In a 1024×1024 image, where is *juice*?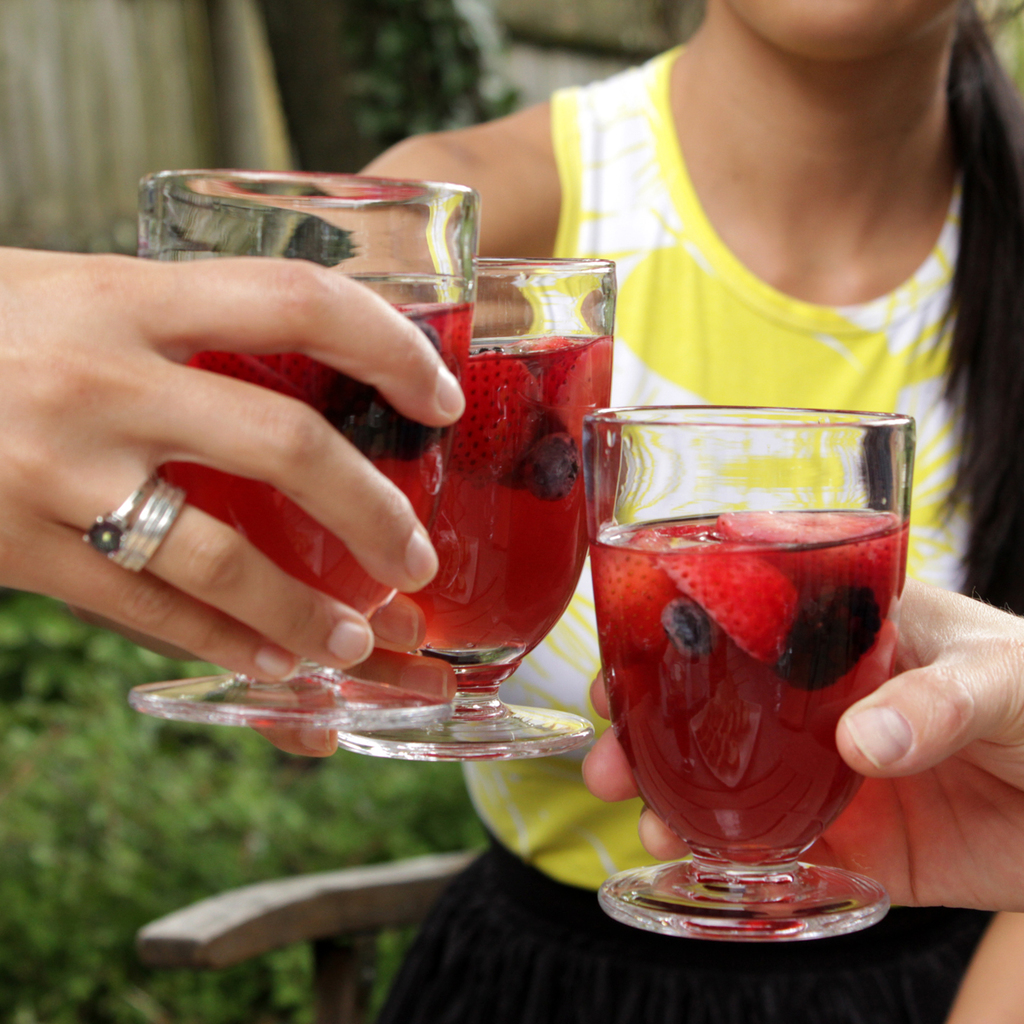
[left=585, top=504, right=913, bottom=870].
